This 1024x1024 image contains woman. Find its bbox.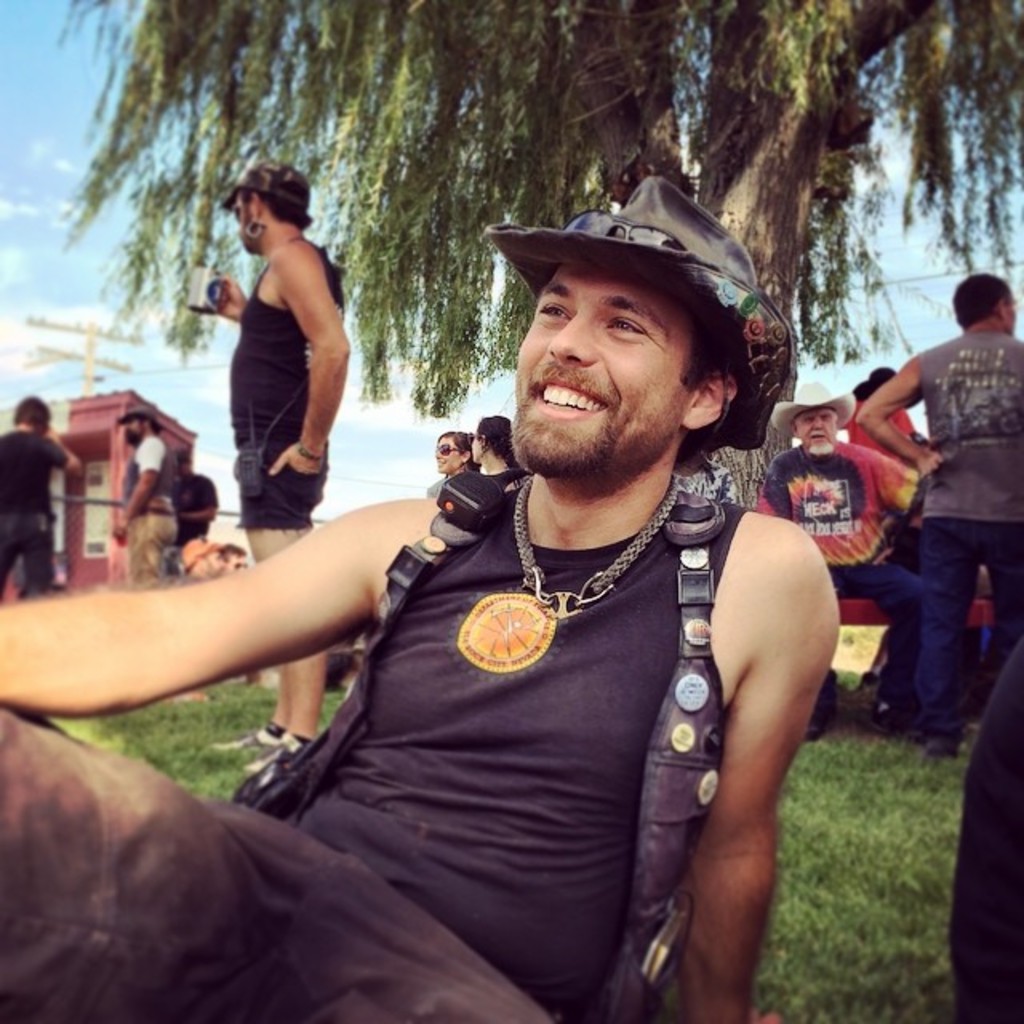
l=467, t=411, r=522, b=478.
